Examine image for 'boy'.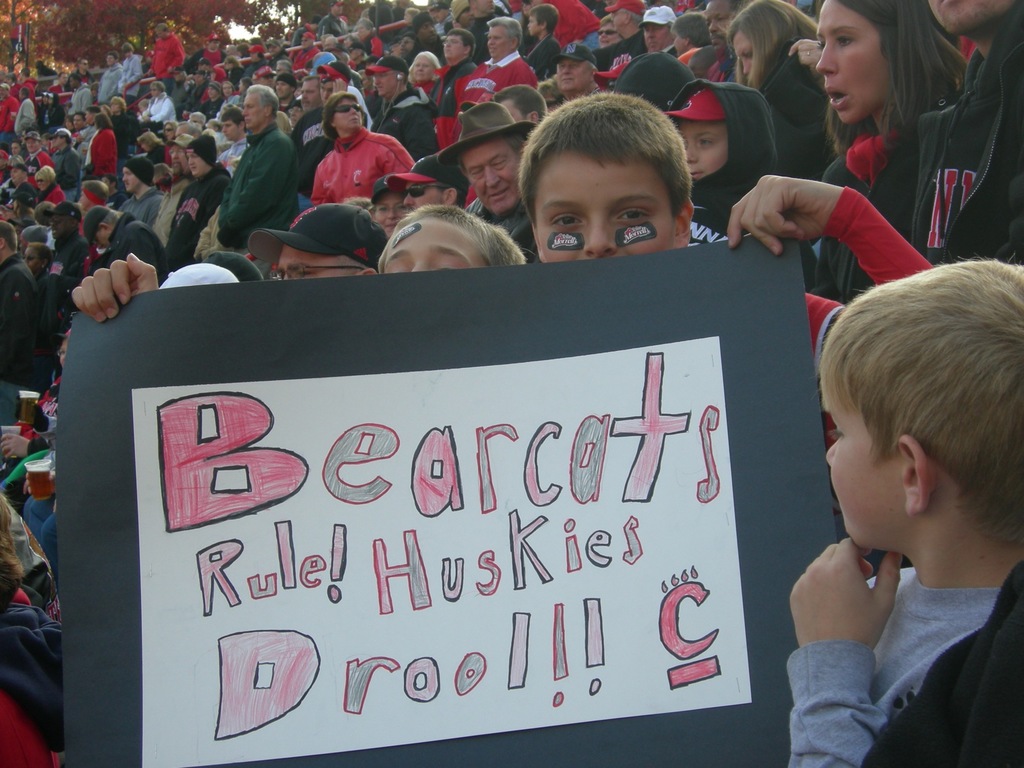
Examination result: bbox=[72, 204, 525, 323].
